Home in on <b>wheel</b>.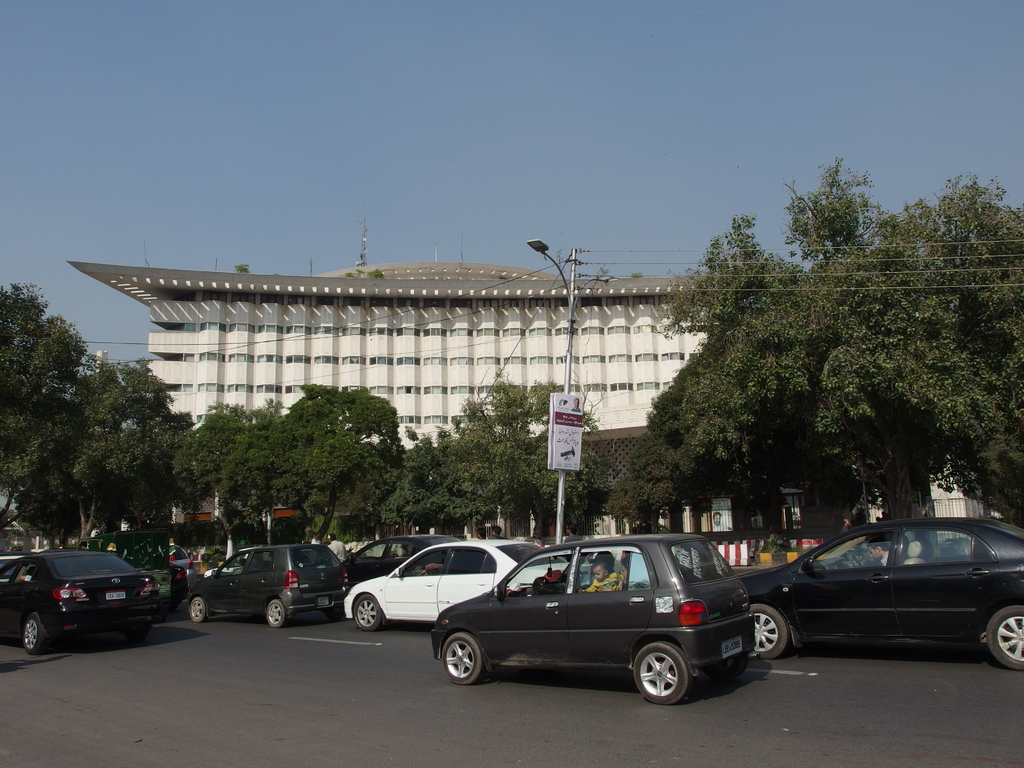
Homed in at pyautogui.locateOnScreen(699, 653, 749, 682).
